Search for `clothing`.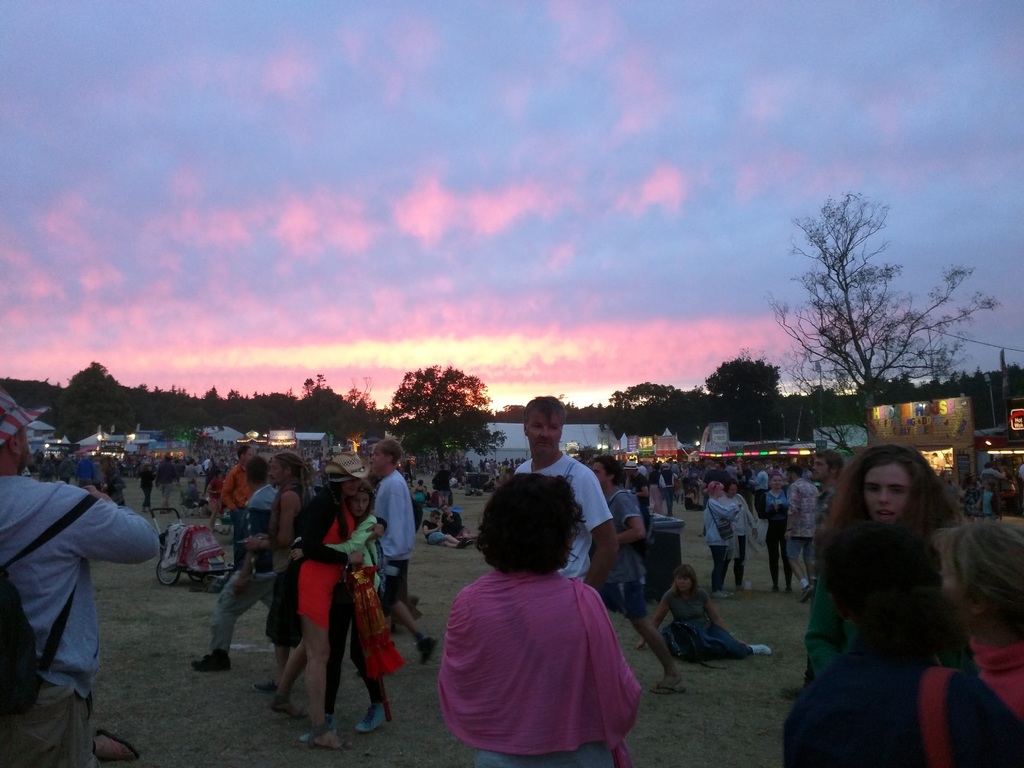
Found at box(342, 498, 411, 690).
